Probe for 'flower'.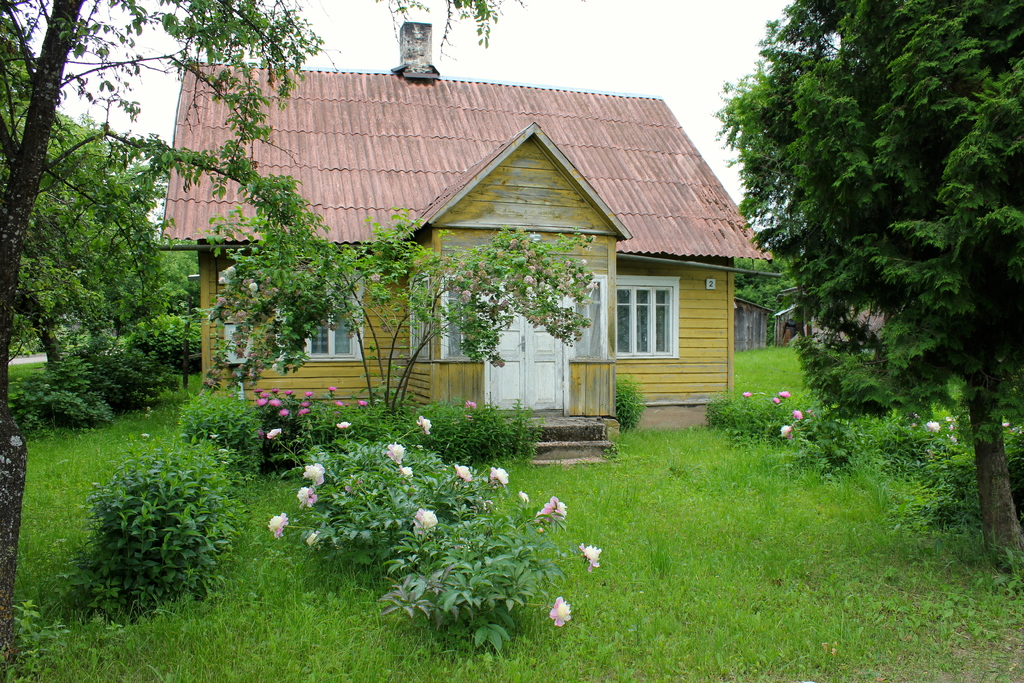
Probe result: 742 391 755 399.
